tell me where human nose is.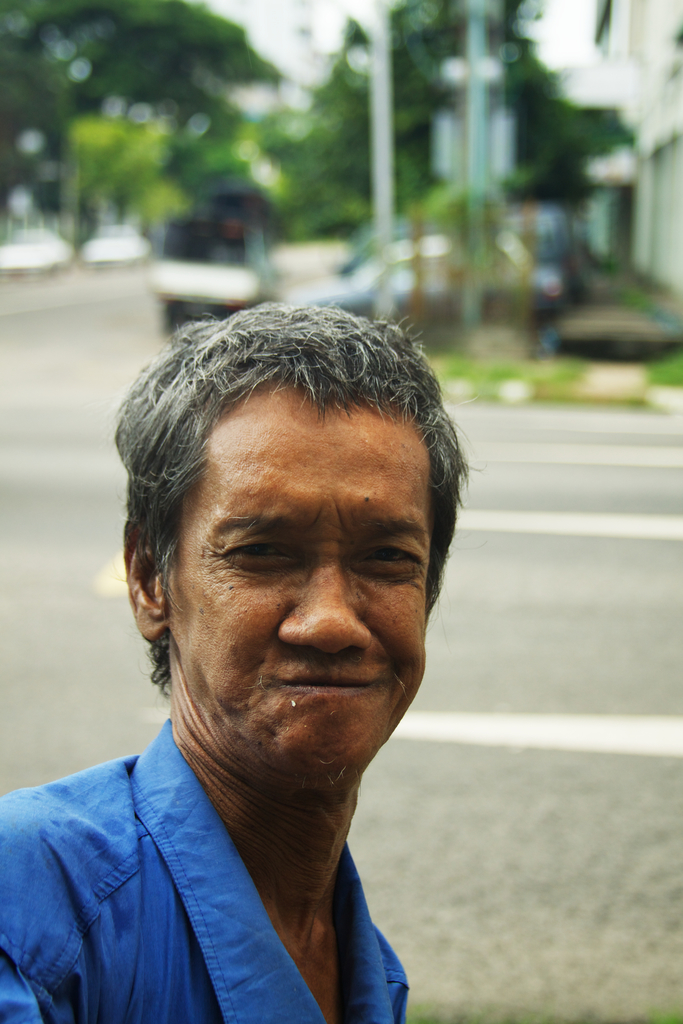
human nose is at <bbox>284, 564, 377, 655</bbox>.
